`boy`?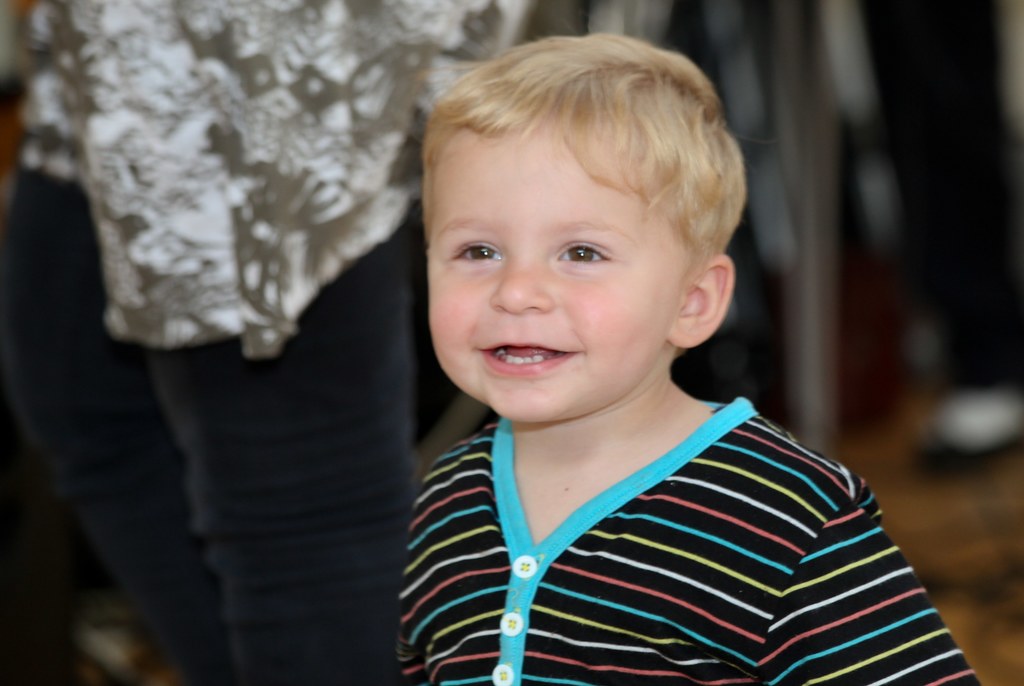
pyautogui.locateOnScreen(388, 29, 994, 683)
